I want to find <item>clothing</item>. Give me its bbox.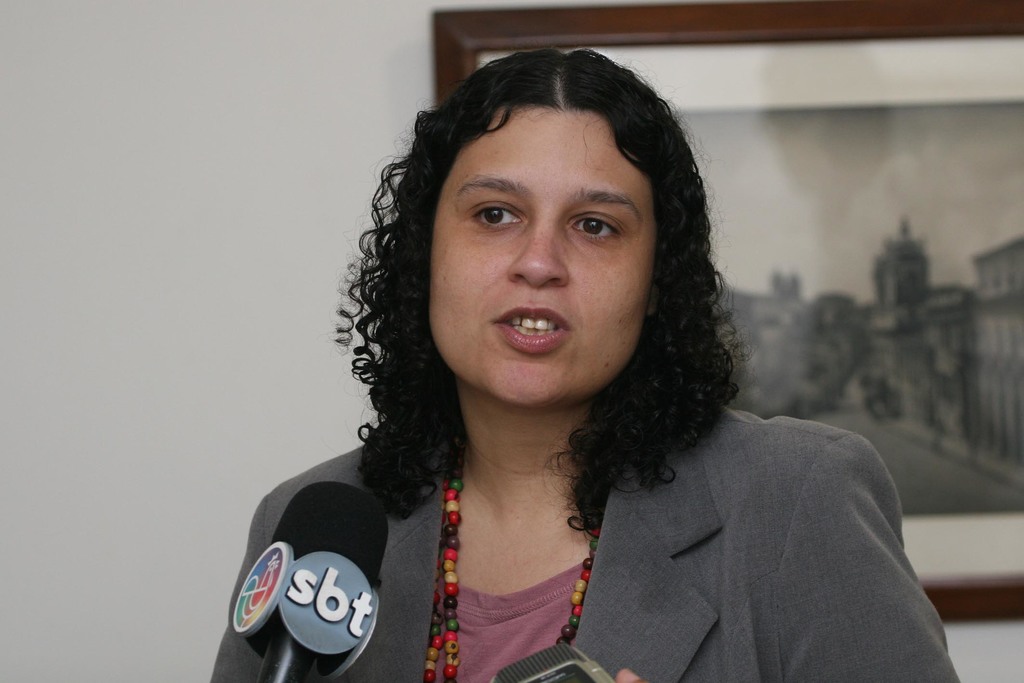
{"x1": 227, "y1": 208, "x2": 927, "y2": 675}.
